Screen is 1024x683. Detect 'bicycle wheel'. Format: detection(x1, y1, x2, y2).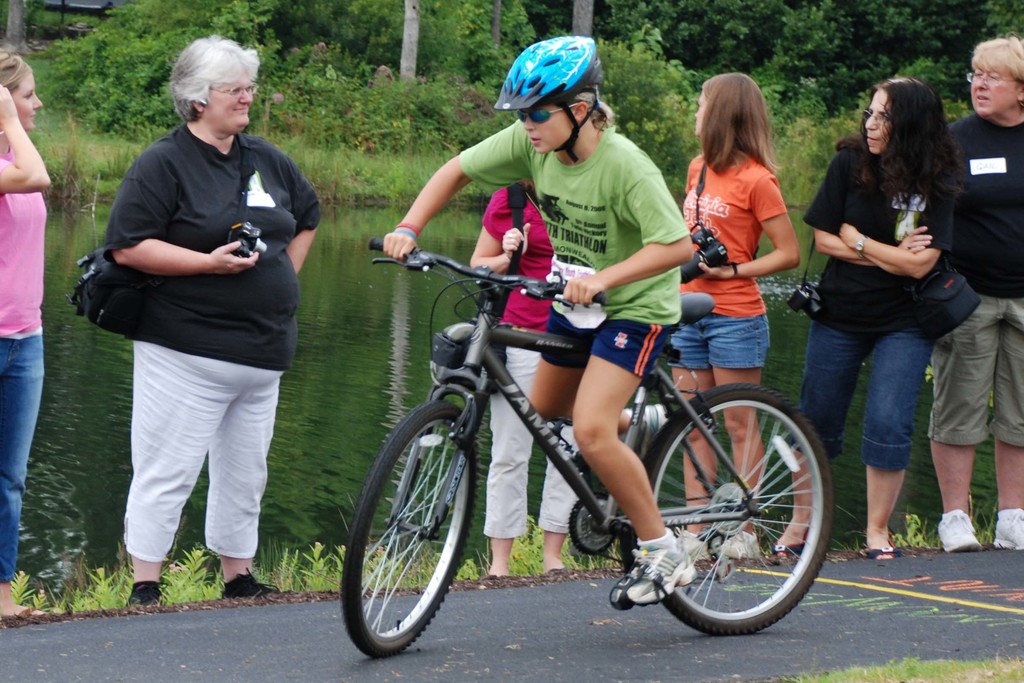
detection(341, 401, 479, 659).
